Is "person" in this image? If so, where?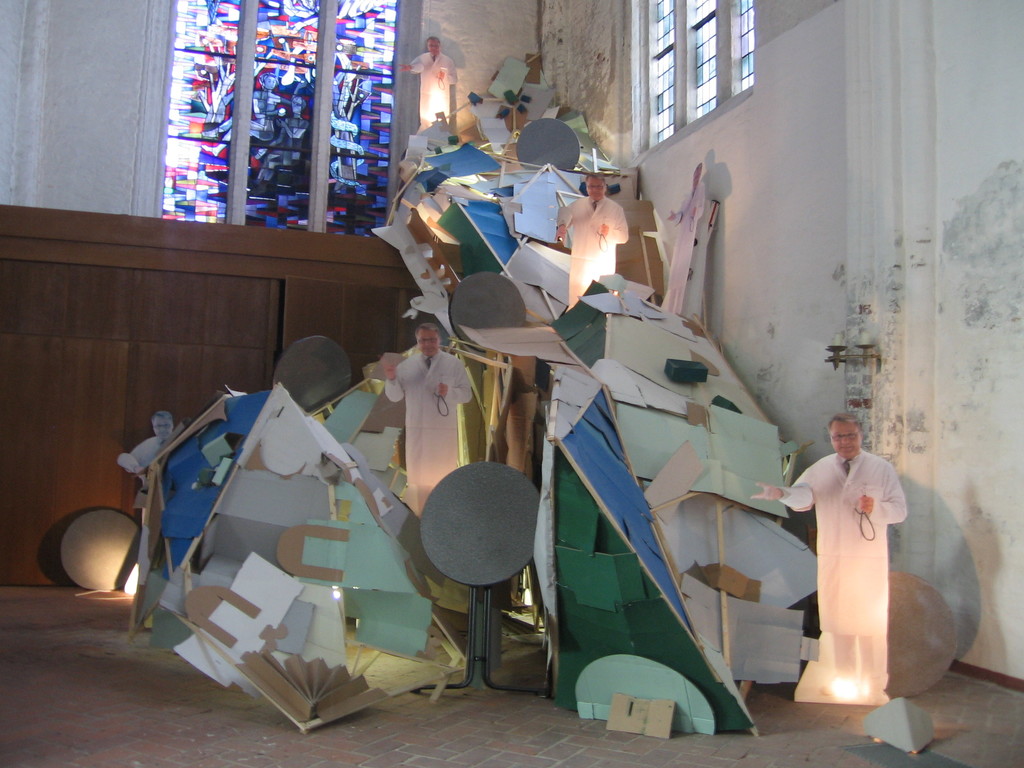
Yes, at 556 174 634 317.
